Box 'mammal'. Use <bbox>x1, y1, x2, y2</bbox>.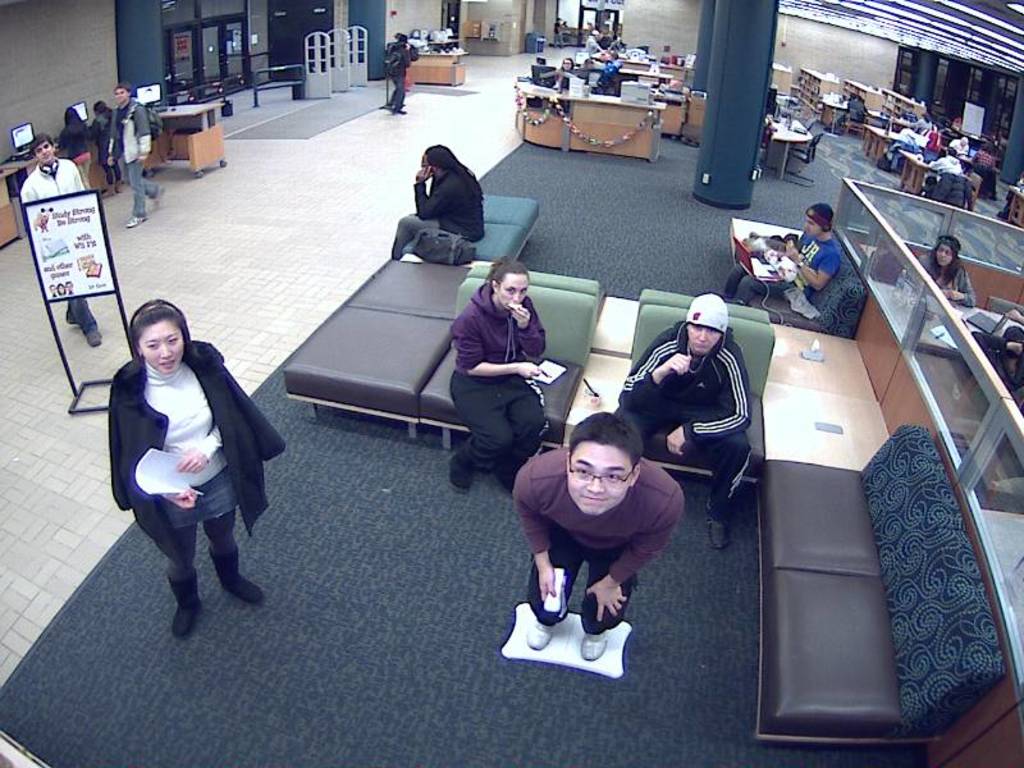
<bbox>393, 146, 477, 264</bbox>.
